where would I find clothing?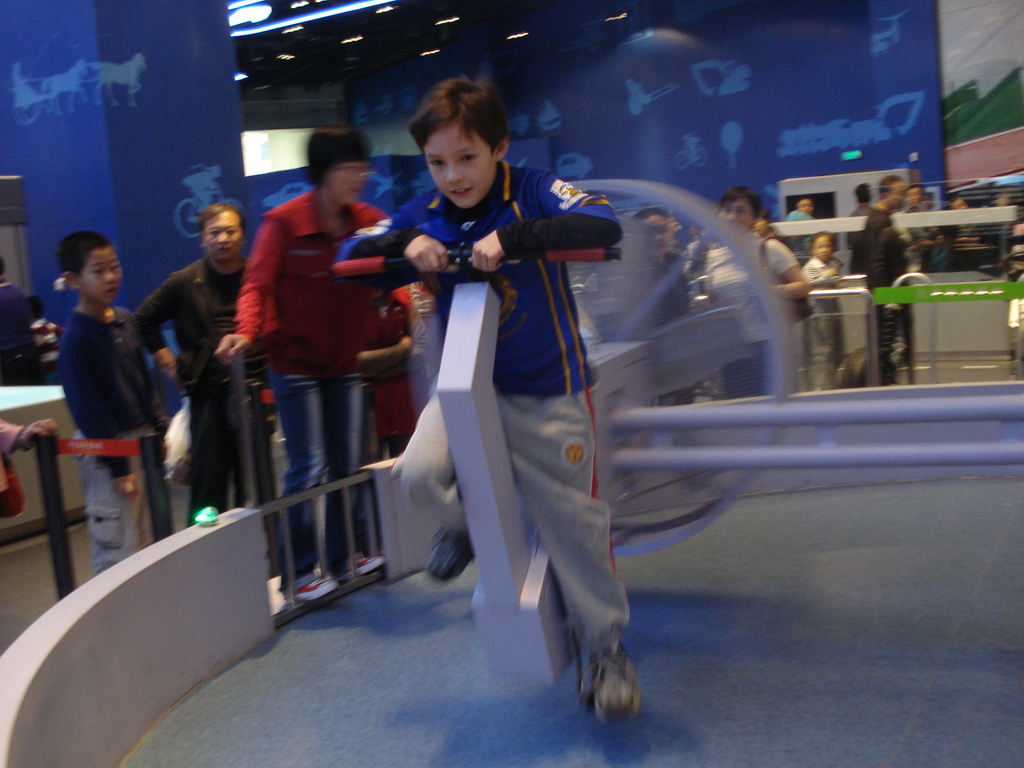
At <box>801,249,849,373</box>.
